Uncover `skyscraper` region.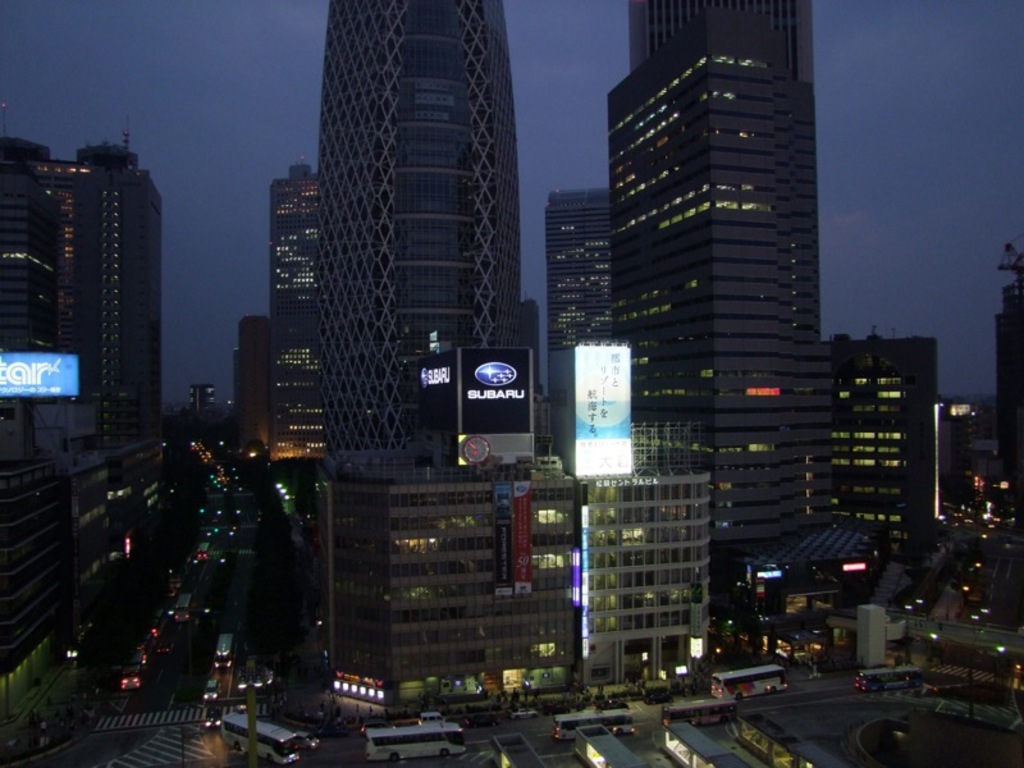
Uncovered: region(987, 241, 1023, 534).
